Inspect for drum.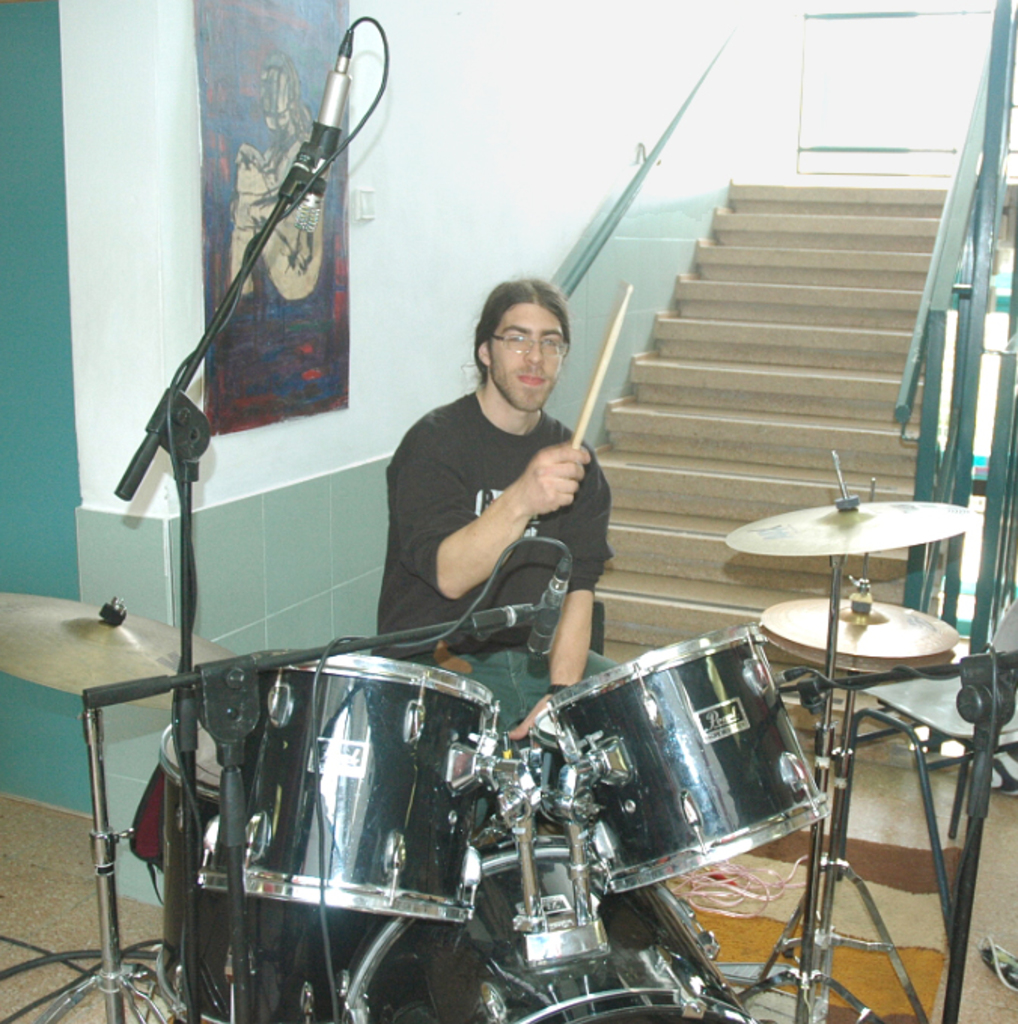
Inspection: l=551, t=625, r=828, b=896.
